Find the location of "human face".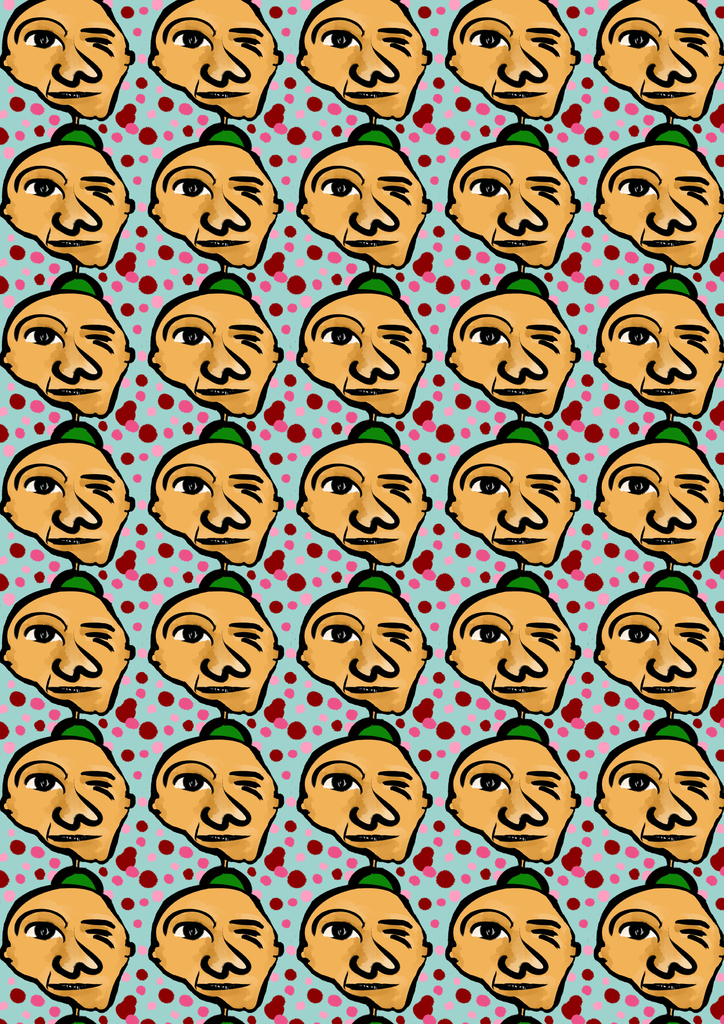
Location: 446 271 586 421.
